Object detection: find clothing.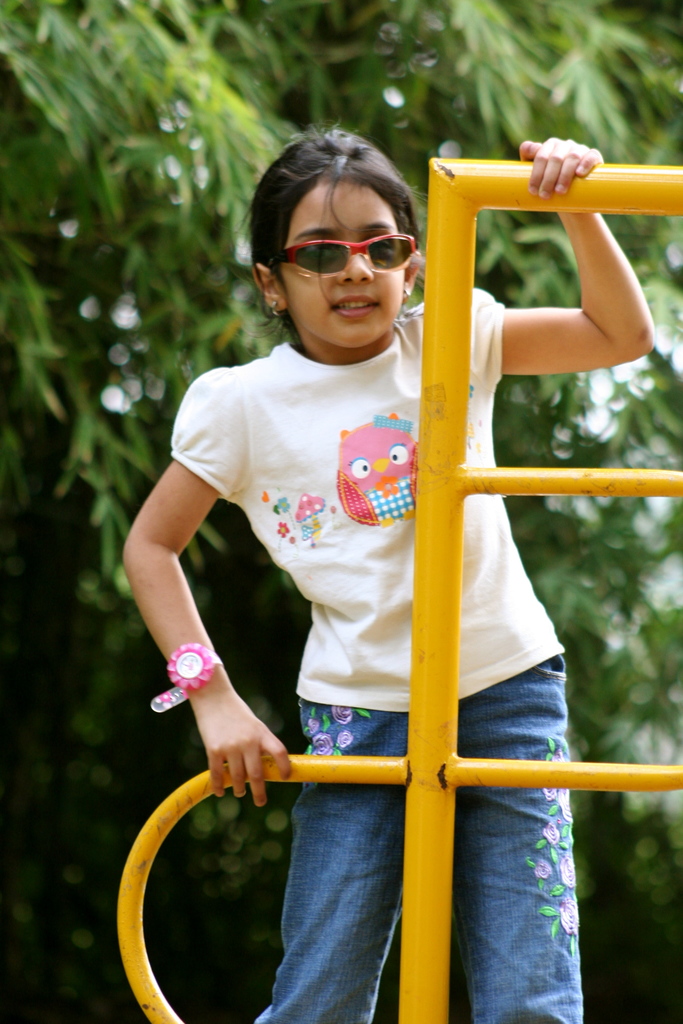
<box>139,198,595,959</box>.
